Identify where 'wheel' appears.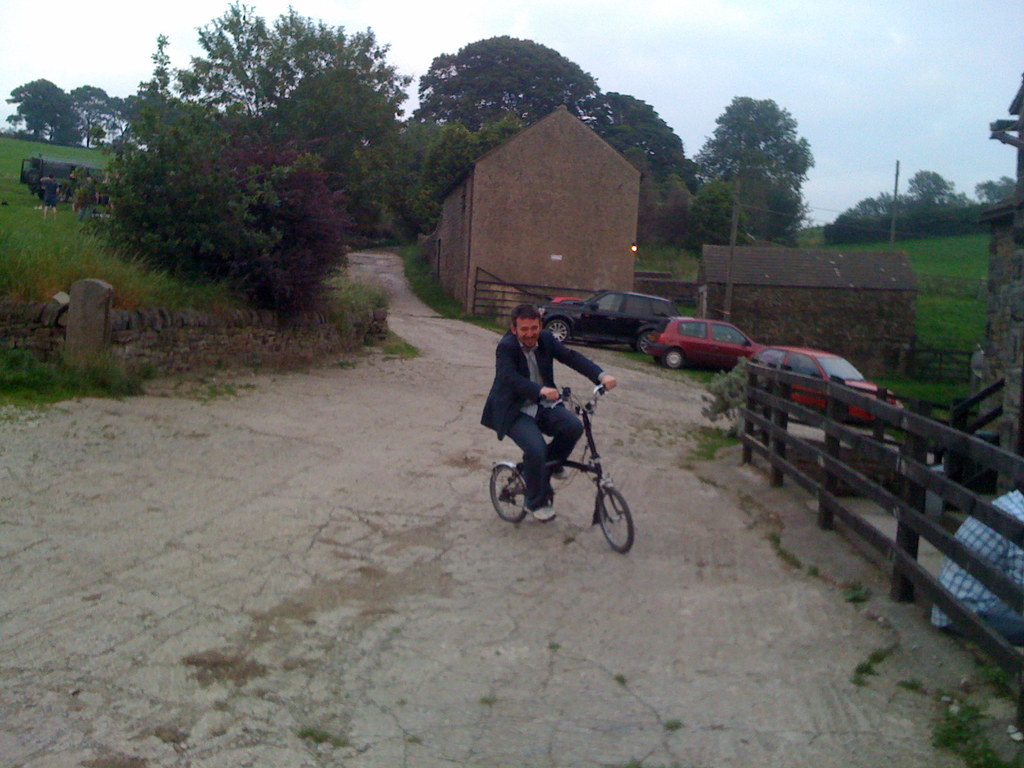
Appears at (x1=57, y1=187, x2=68, y2=203).
